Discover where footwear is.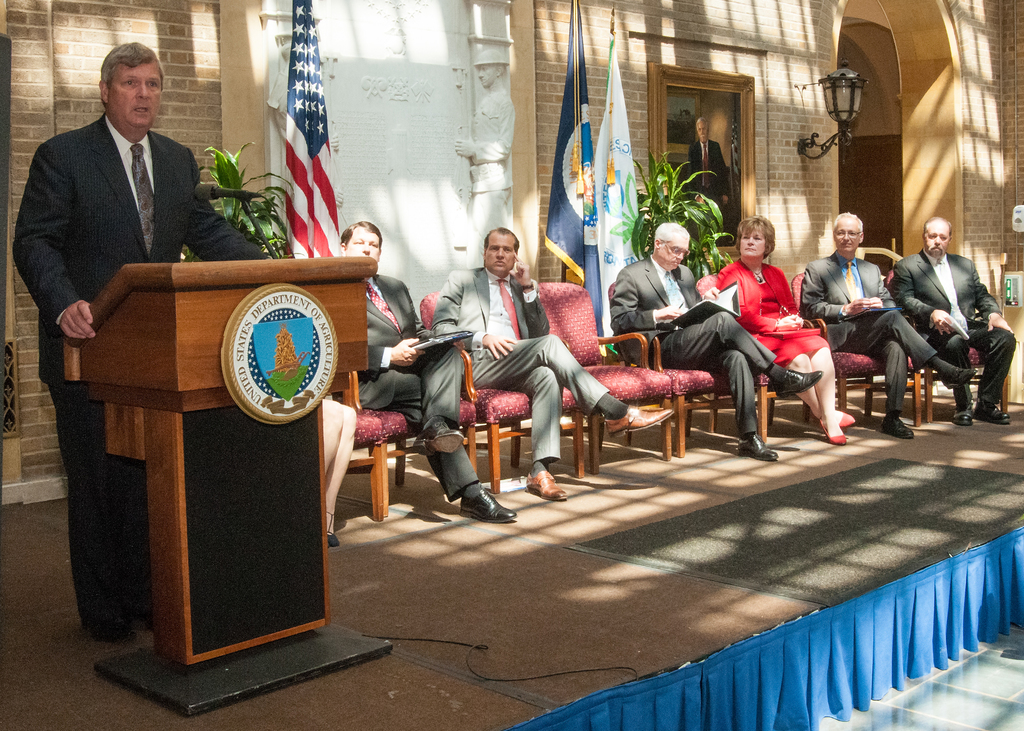
Discovered at region(973, 398, 1010, 422).
